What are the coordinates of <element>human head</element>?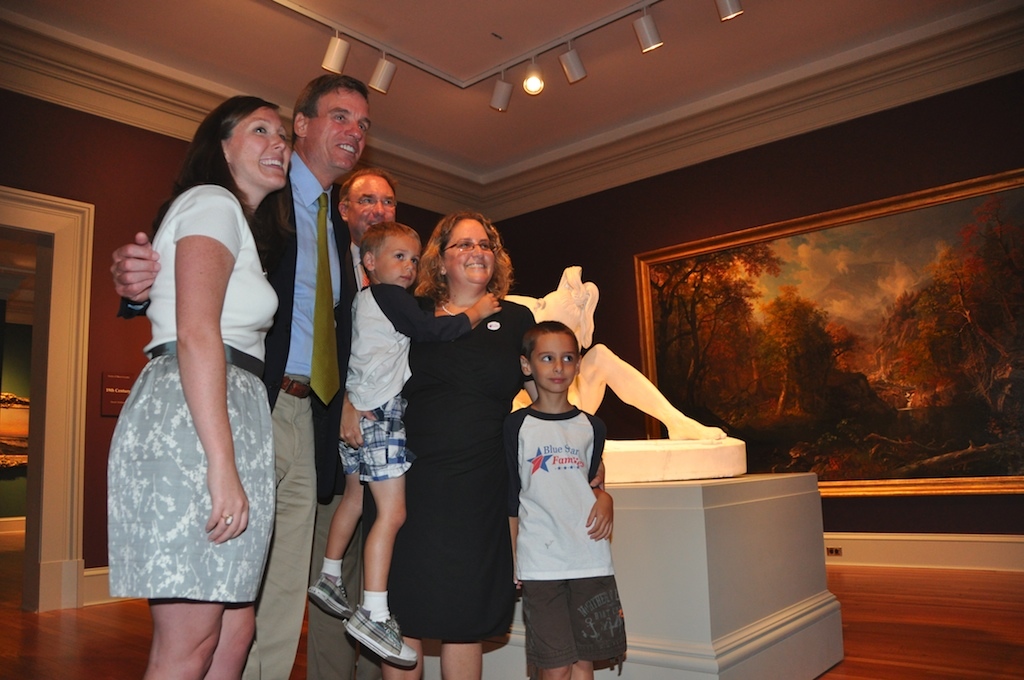
[left=516, top=320, right=576, bottom=393].
